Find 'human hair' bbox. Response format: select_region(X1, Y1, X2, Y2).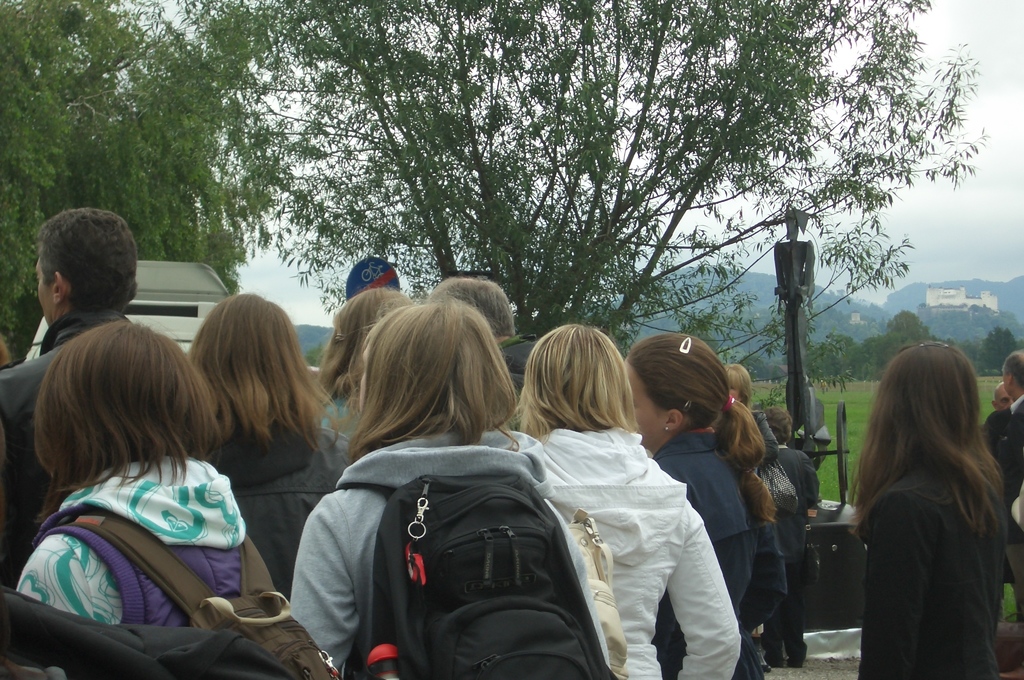
select_region(722, 364, 767, 498).
